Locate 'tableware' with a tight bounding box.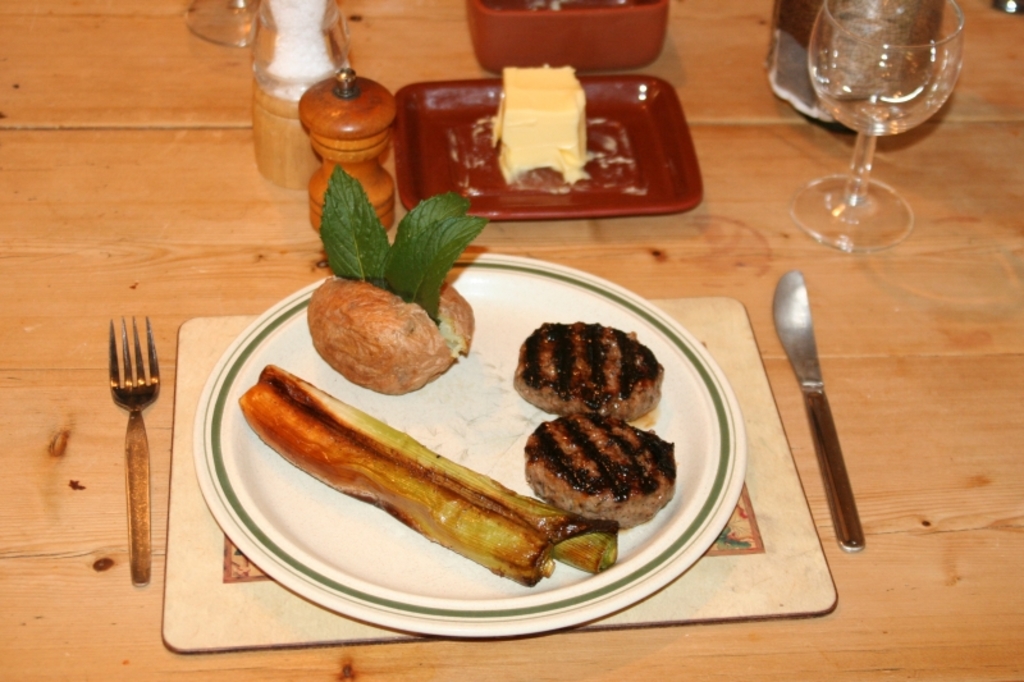
left=104, top=311, right=163, bottom=571.
